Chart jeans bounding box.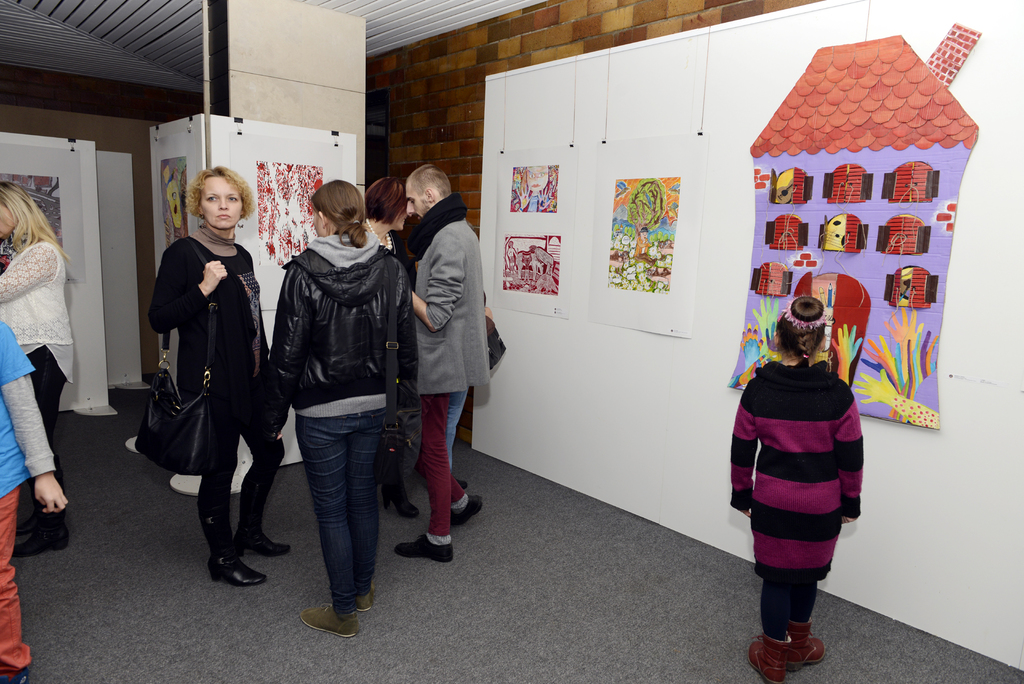
Charted: x1=284, y1=401, x2=383, y2=621.
